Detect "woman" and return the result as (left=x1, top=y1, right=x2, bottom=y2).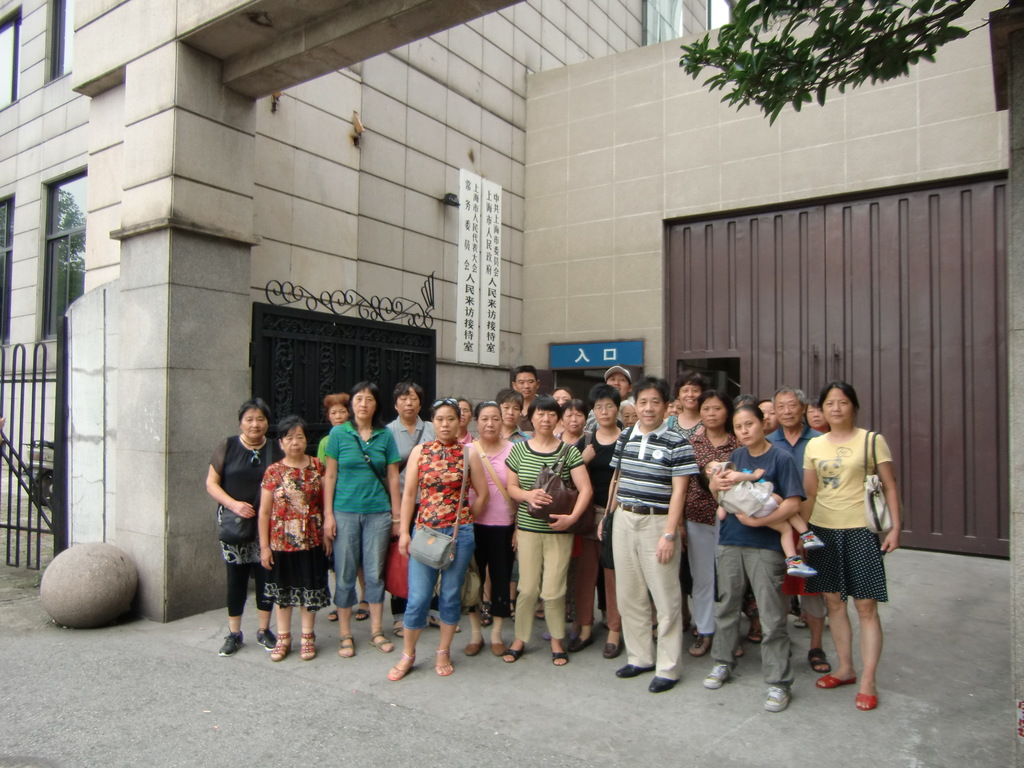
(left=499, top=388, right=535, bottom=460).
